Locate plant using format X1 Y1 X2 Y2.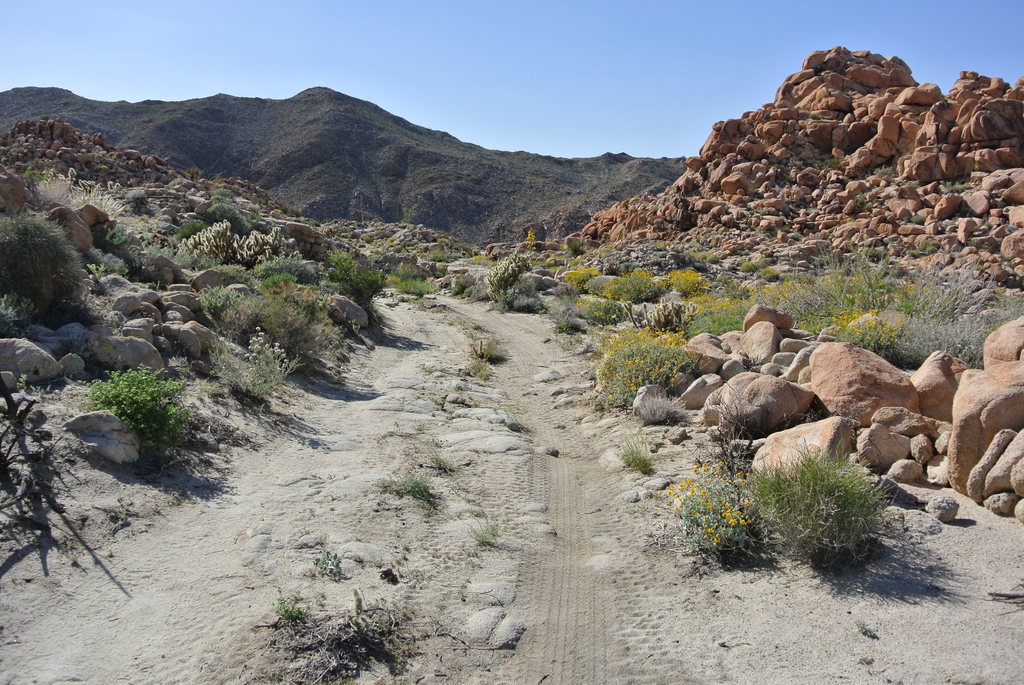
463 335 497 366.
